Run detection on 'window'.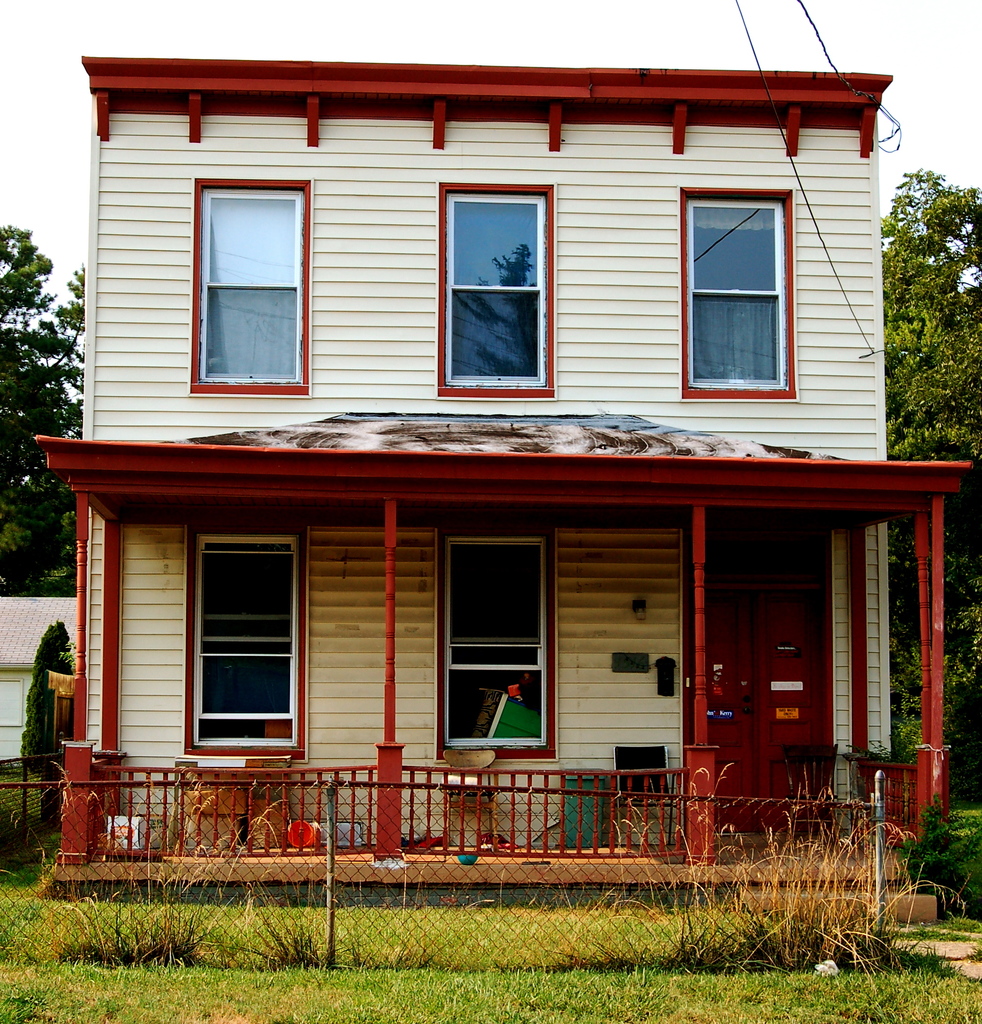
Result: {"x1": 439, "y1": 180, "x2": 555, "y2": 398}.
